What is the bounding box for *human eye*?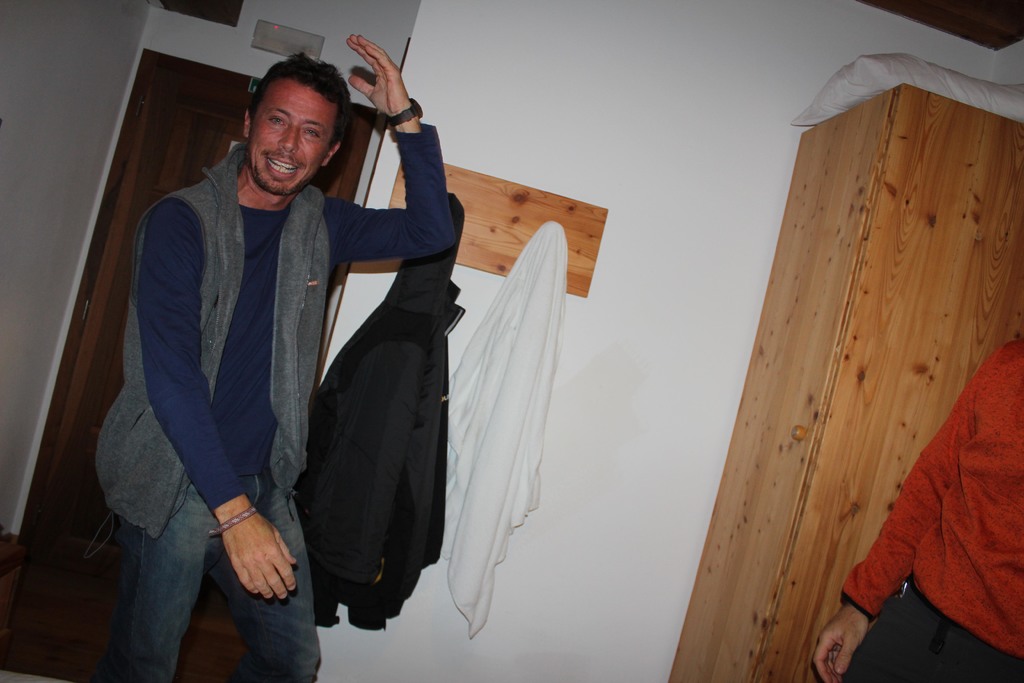
[x1=268, y1=113, x2=285, y2=126].
